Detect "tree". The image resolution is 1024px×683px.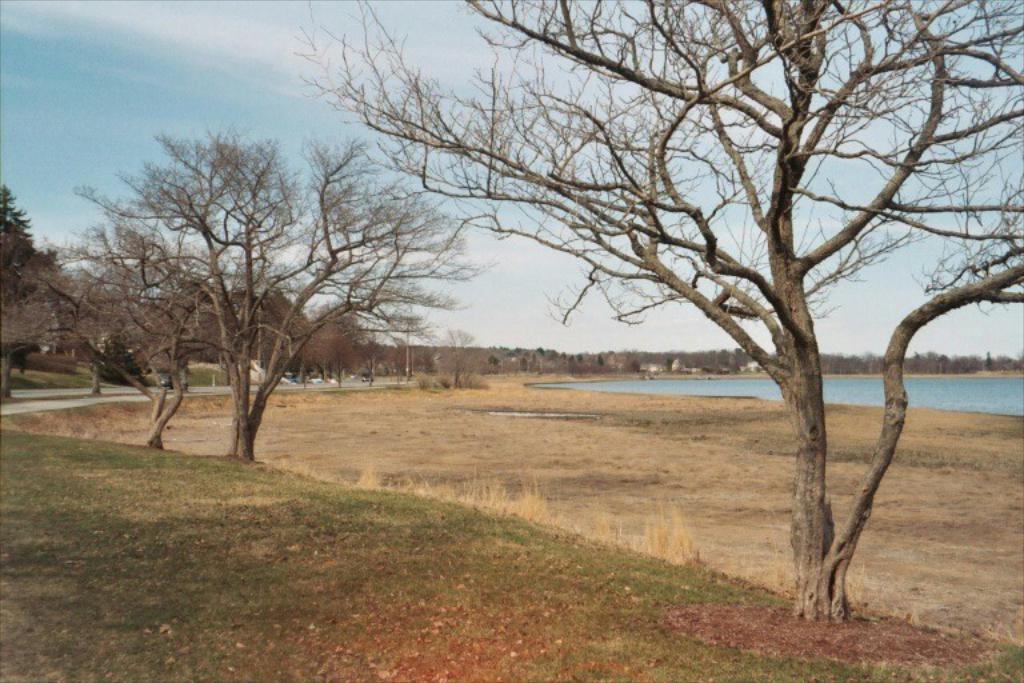
297:0:1023:628.
